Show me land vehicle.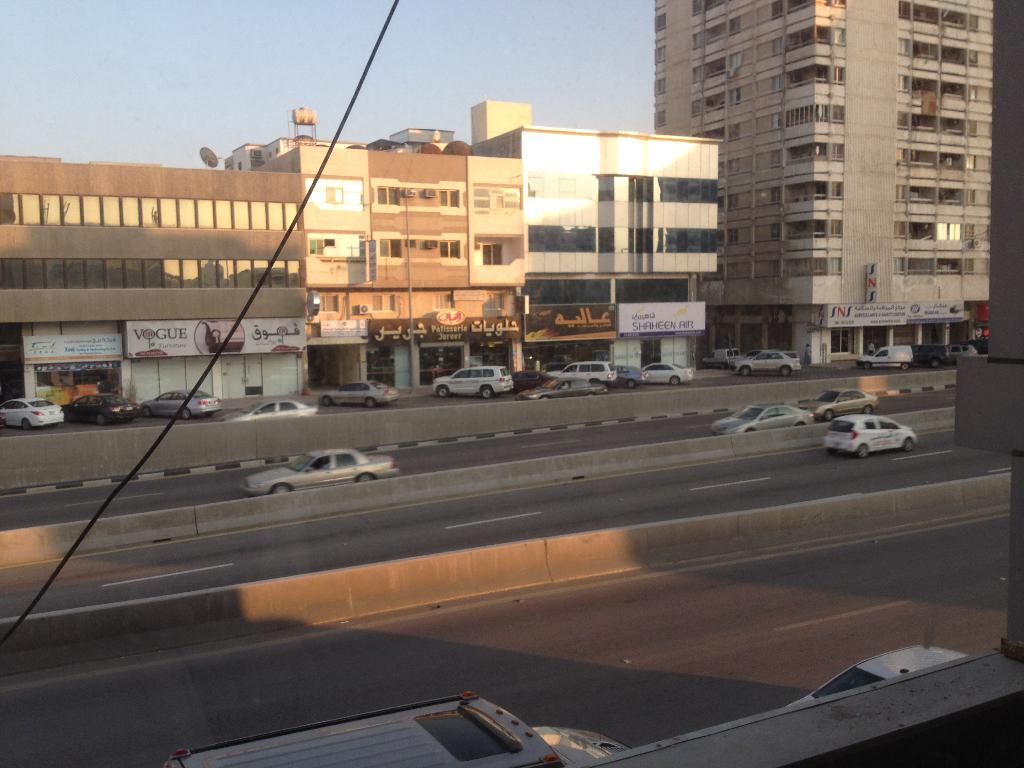
land vehicle is here: BBox(732, 346, 803, 379).
